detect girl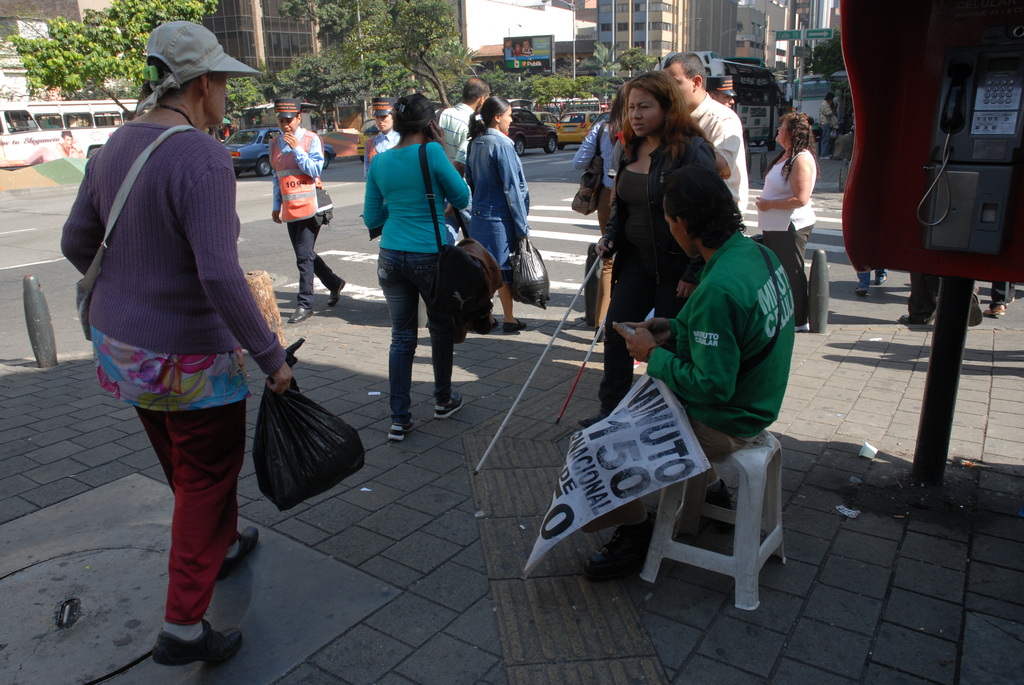
bbox=[361, 90, 470, 446]
